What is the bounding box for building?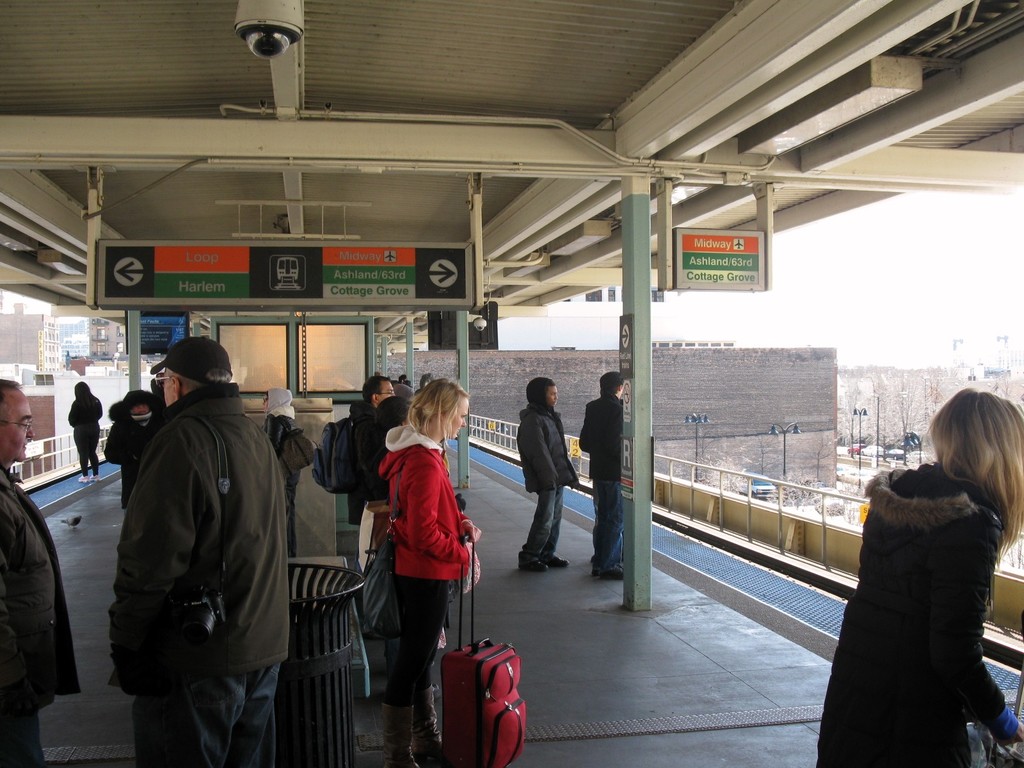
{"x1": 0, "y1": 0, "x2": 1023, "y2": 767}.
